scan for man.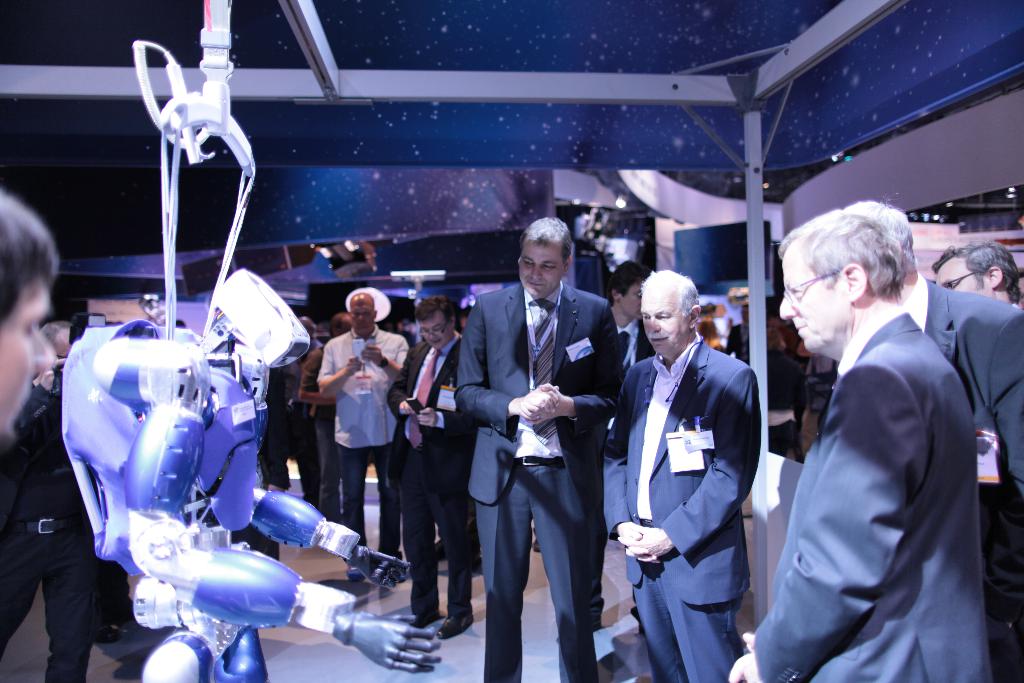
Scan result: bbox=[0, 310, 98, 682].
